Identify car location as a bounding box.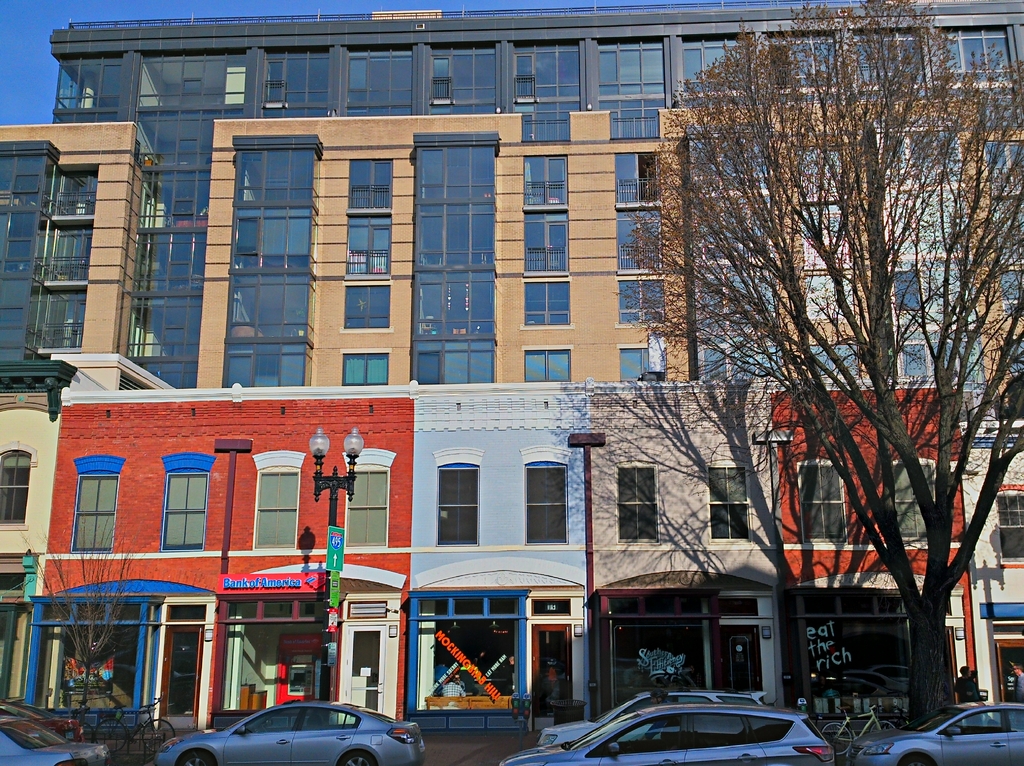
x1=849, y1=698, x2=1023, y2=765.
